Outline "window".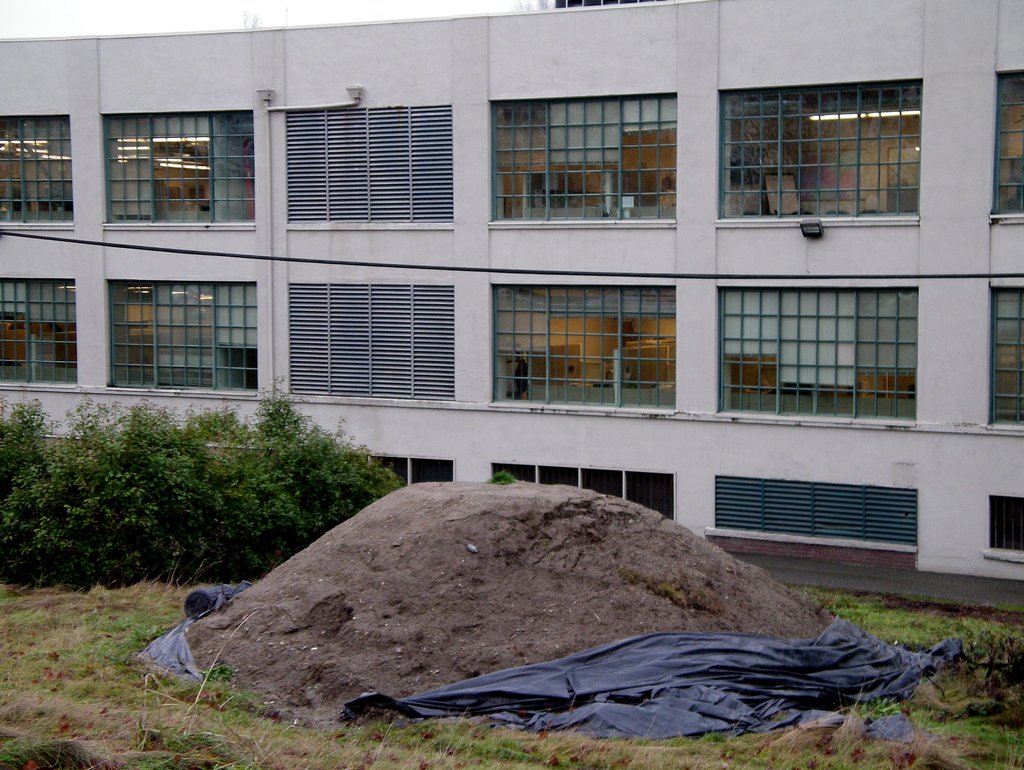
Outline: (left=991, top=285, right=1023, bottom=426).
